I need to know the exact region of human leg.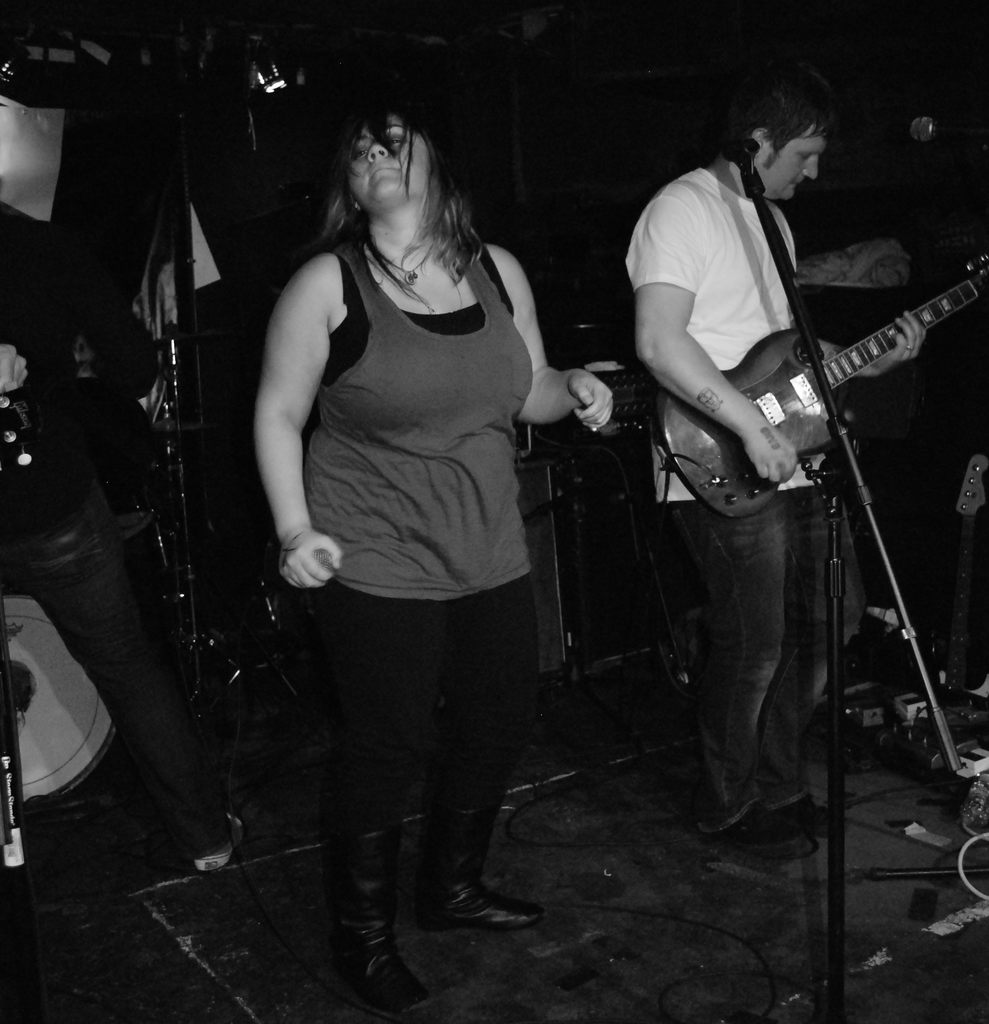
Region: Rect(319, 584, 450, 1008).
